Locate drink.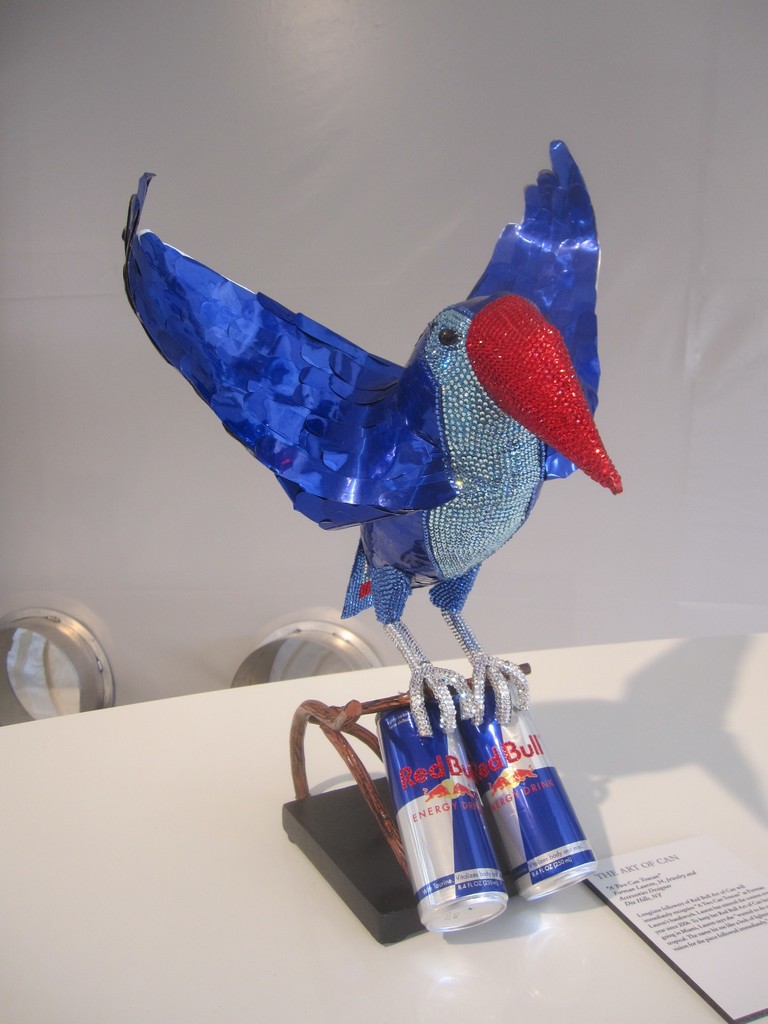
Bounding box: BBox(378, 702, 508, 940).
